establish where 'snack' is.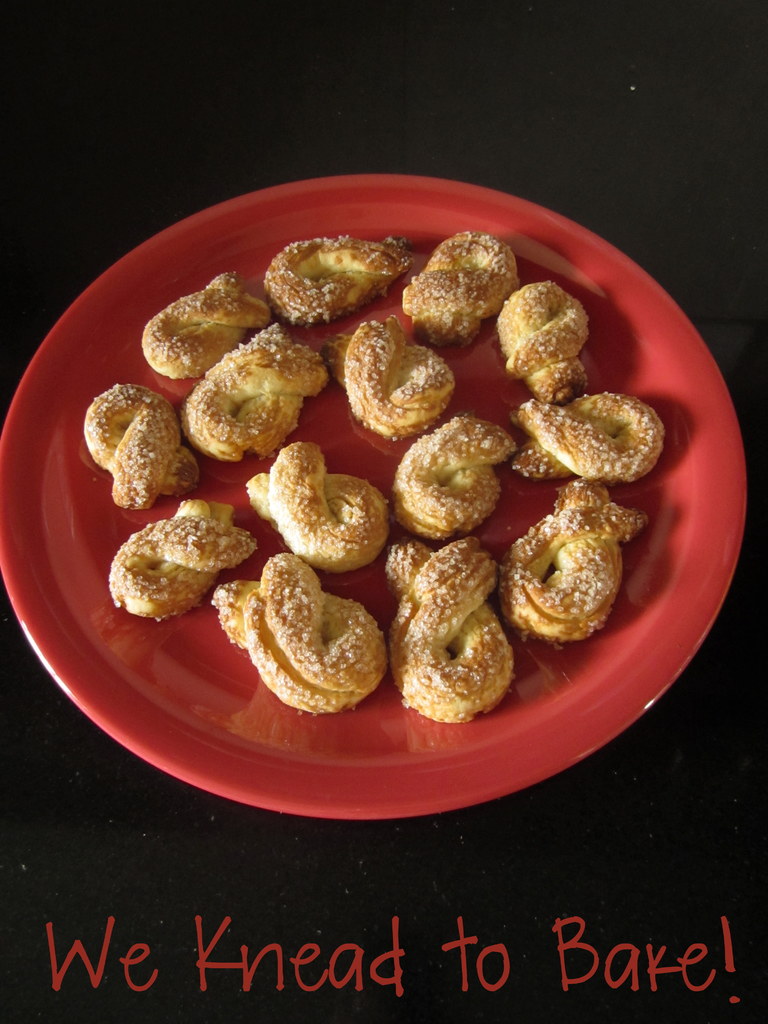
Established at {"left": 262, "top": 237, "right": 422, "bottom": 319}.
